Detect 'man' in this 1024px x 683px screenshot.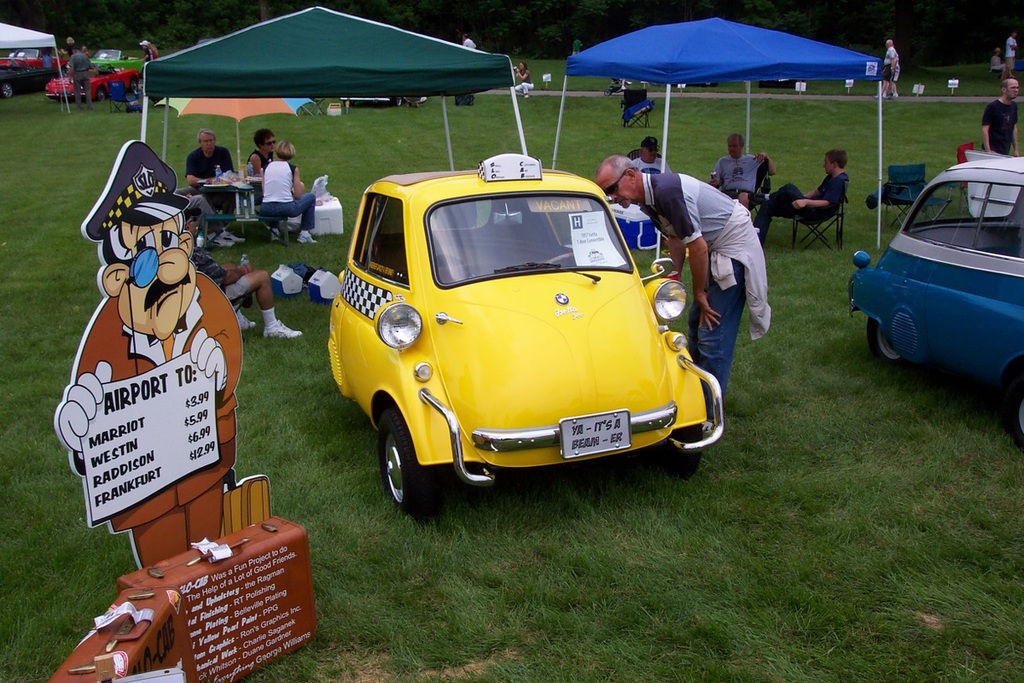
Detection: (631,137,675,175).
